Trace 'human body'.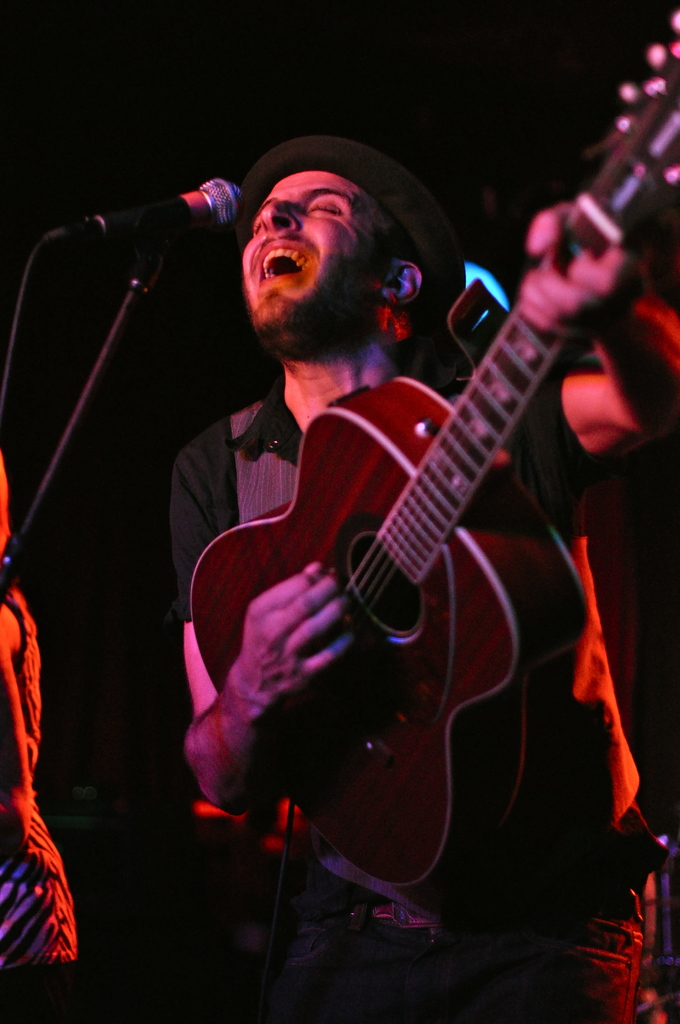
Traced to <box>171,125,649,1020</box>.
